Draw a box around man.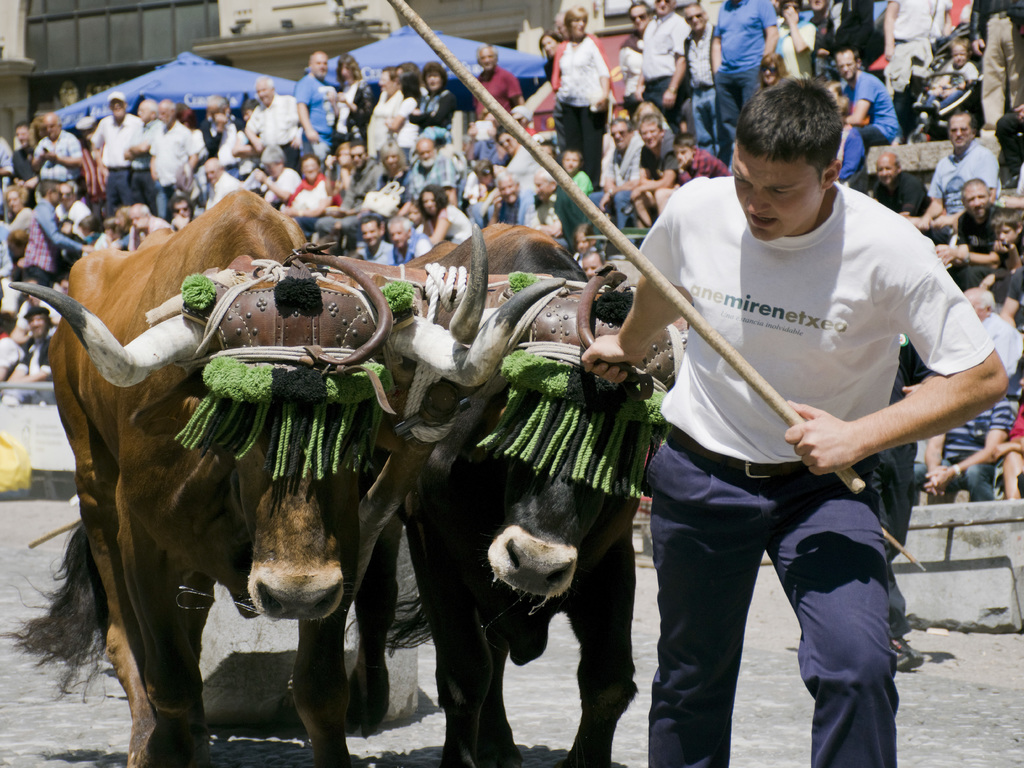
[922,110,1003,217].
